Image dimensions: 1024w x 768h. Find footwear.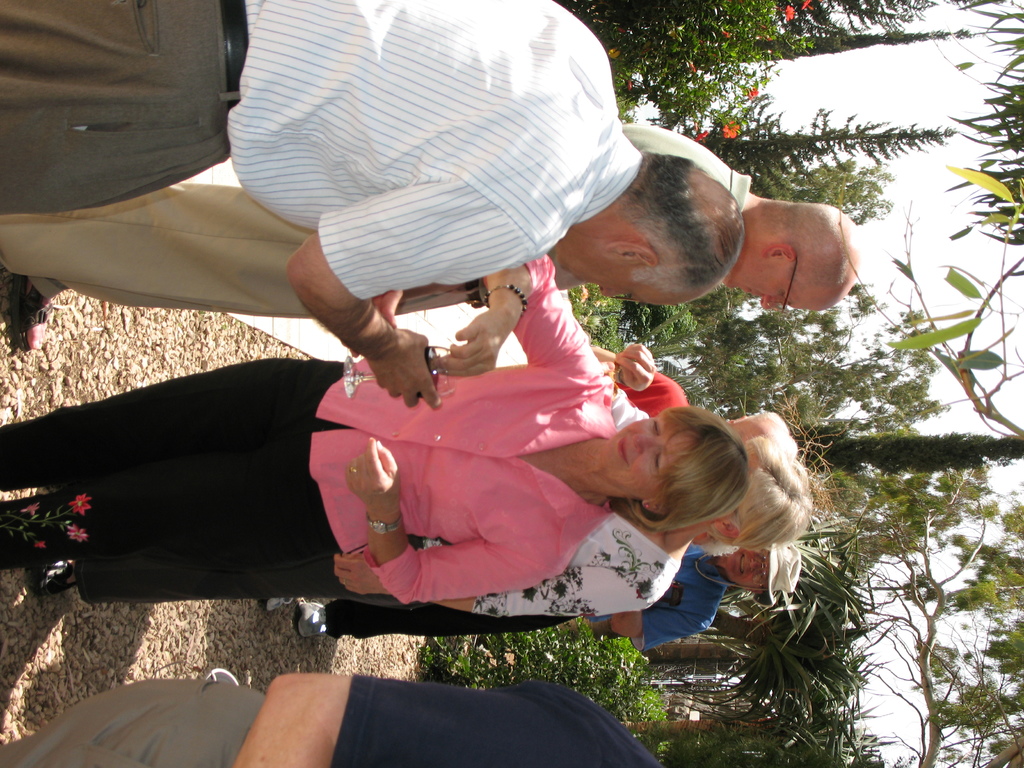
box=[12, 274, 50, 356].
